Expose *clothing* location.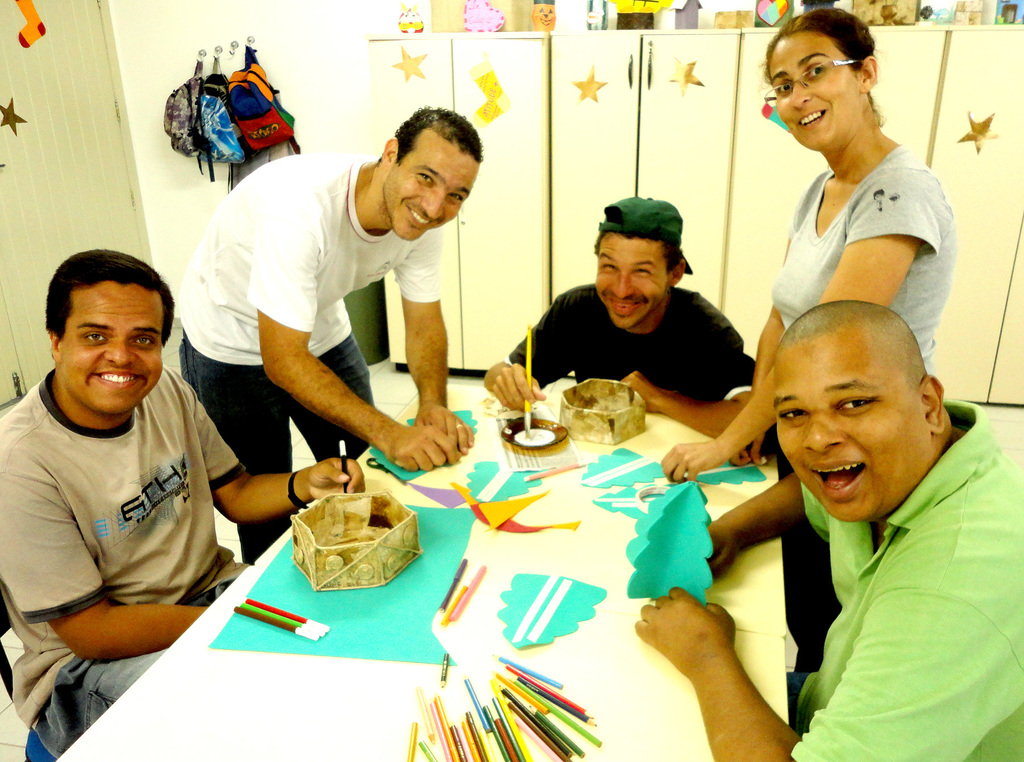
Exposed at {"left": 177, "top": 147, "right": 440, "bottom": 569}.
